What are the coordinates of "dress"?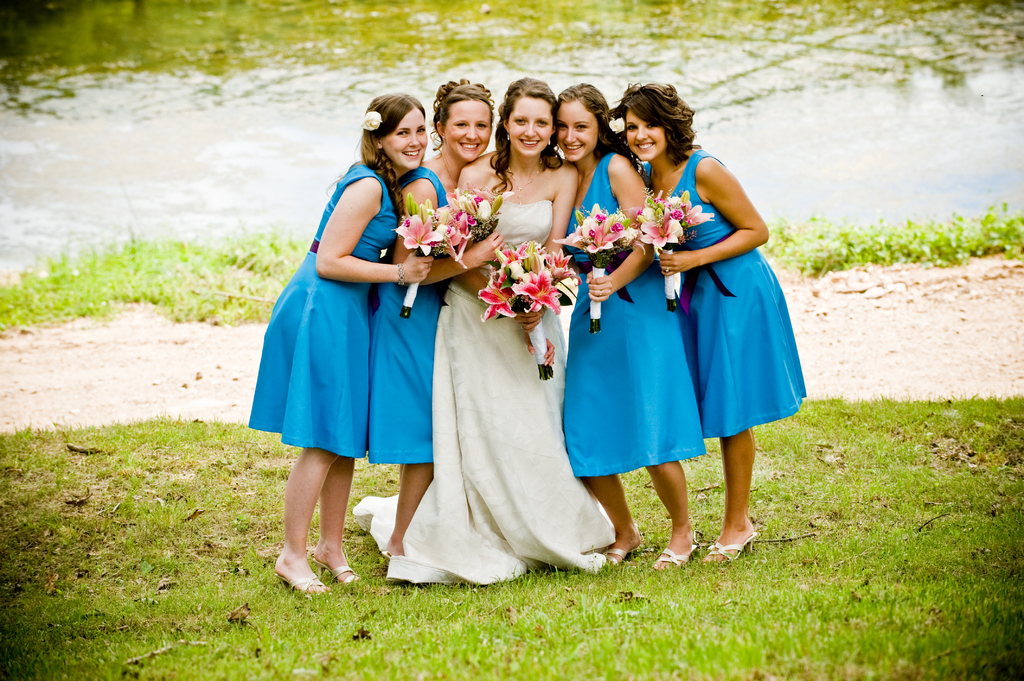
339/200/627/586.
